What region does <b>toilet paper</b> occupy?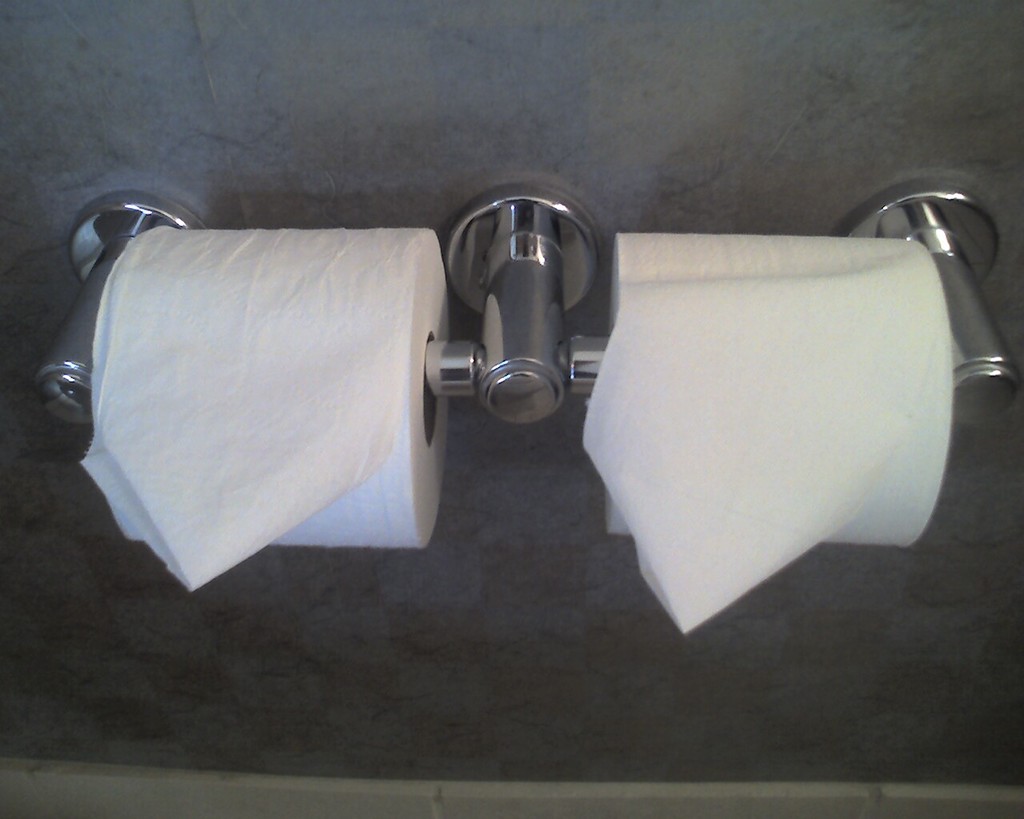
581, 229, 955, 633.
